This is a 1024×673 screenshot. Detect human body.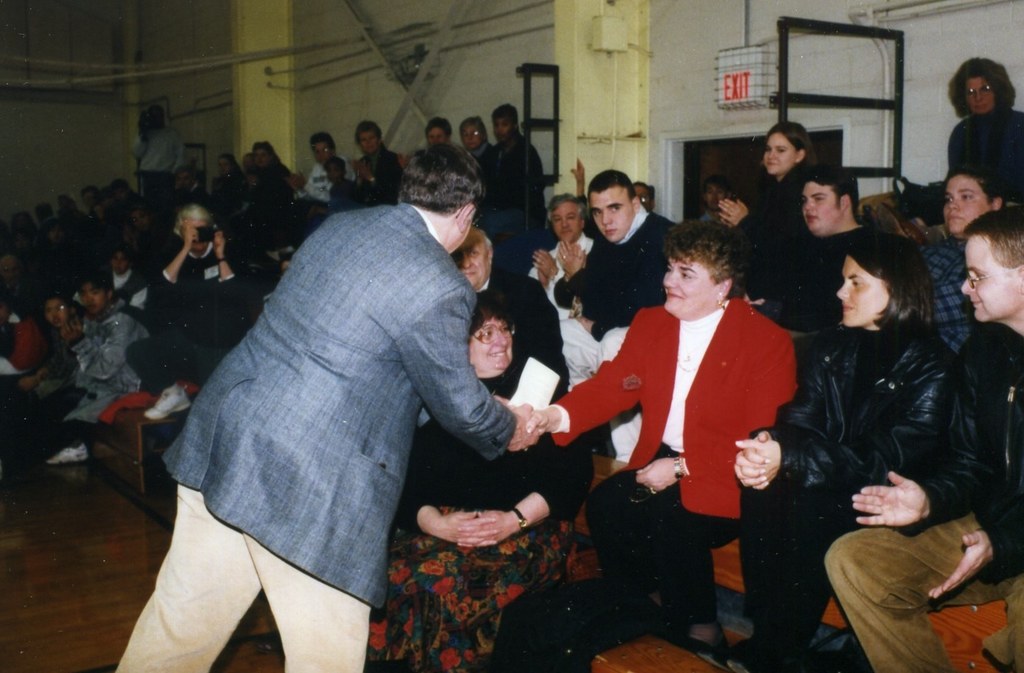
[717, 124, 817, 251].
